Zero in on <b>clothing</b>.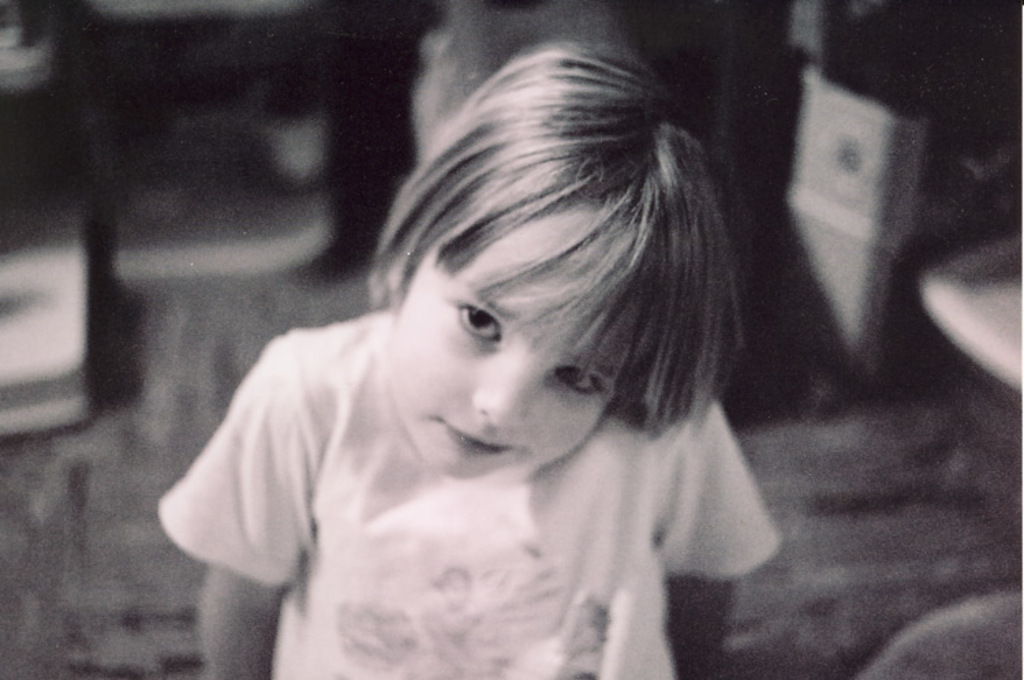
Zeroed in: bbox=(152, 315, 788, 679).
